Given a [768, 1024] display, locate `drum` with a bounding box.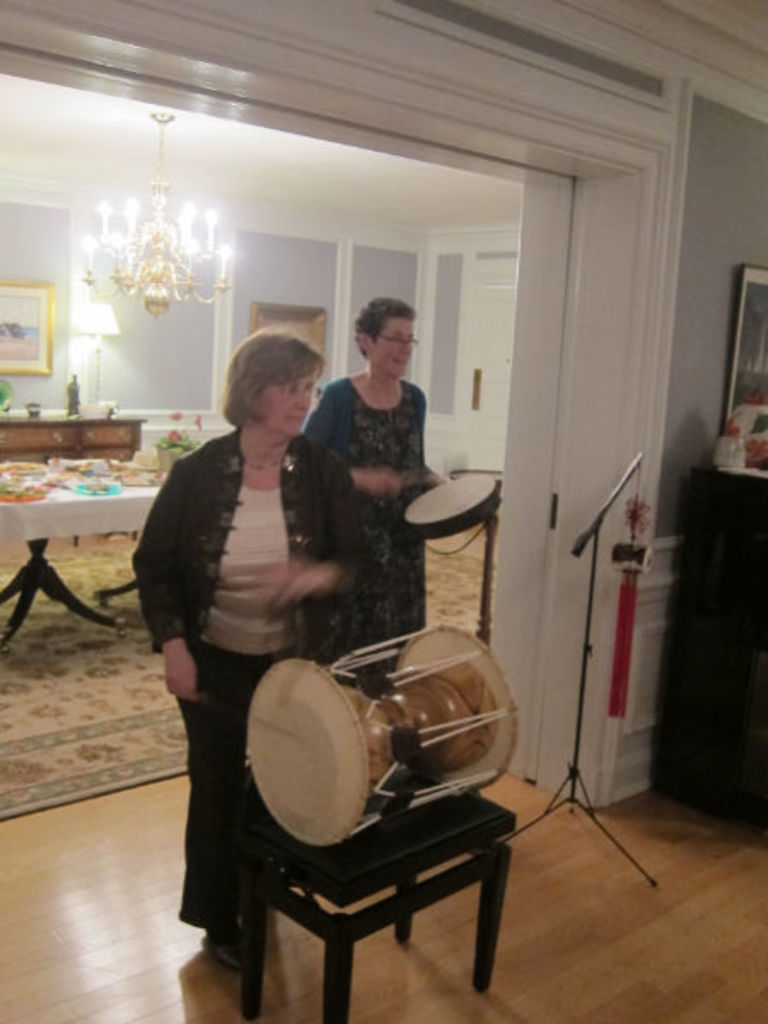
Located: <region>239, 616, 510, 845</region>.
